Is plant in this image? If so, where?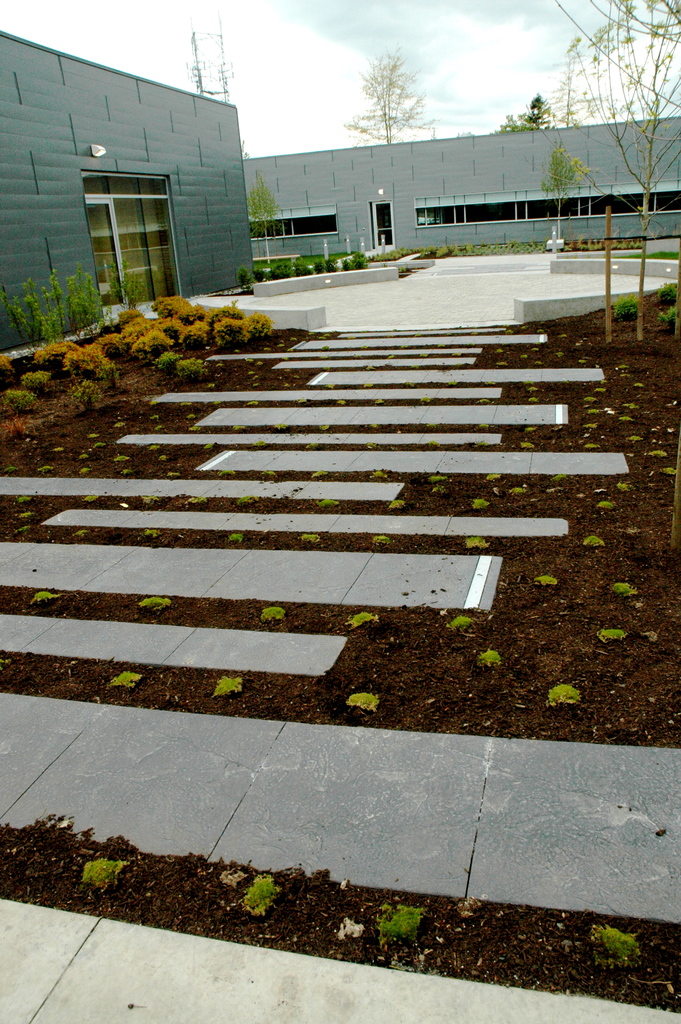
Yes, at <bbox>21, 372, 51, 395</bbox>.
